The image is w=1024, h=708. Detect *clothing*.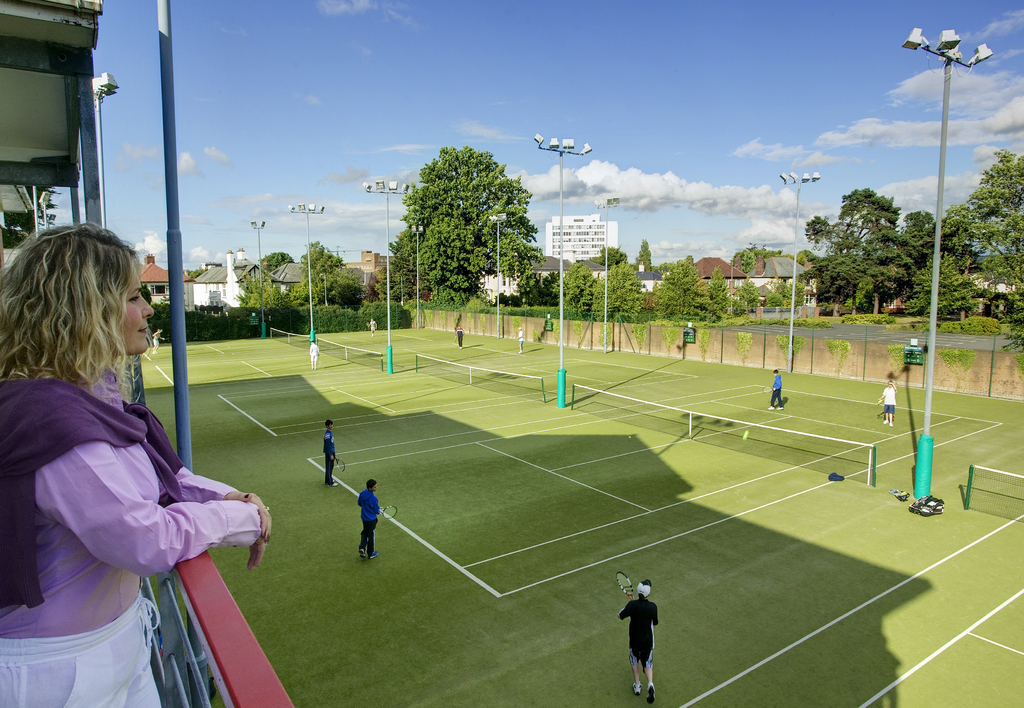
Detection: x1=321, y1=426, x2=337, y2=484.
